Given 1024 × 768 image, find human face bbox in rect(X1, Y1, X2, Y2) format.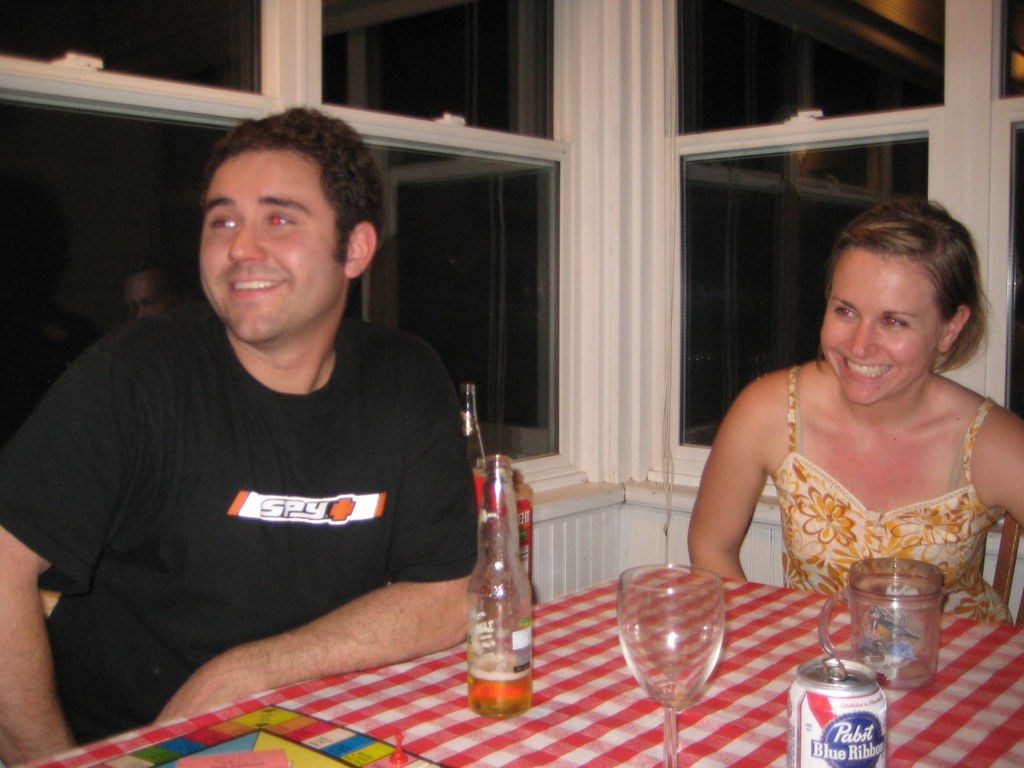
rect(195, 154, 345, 346).
